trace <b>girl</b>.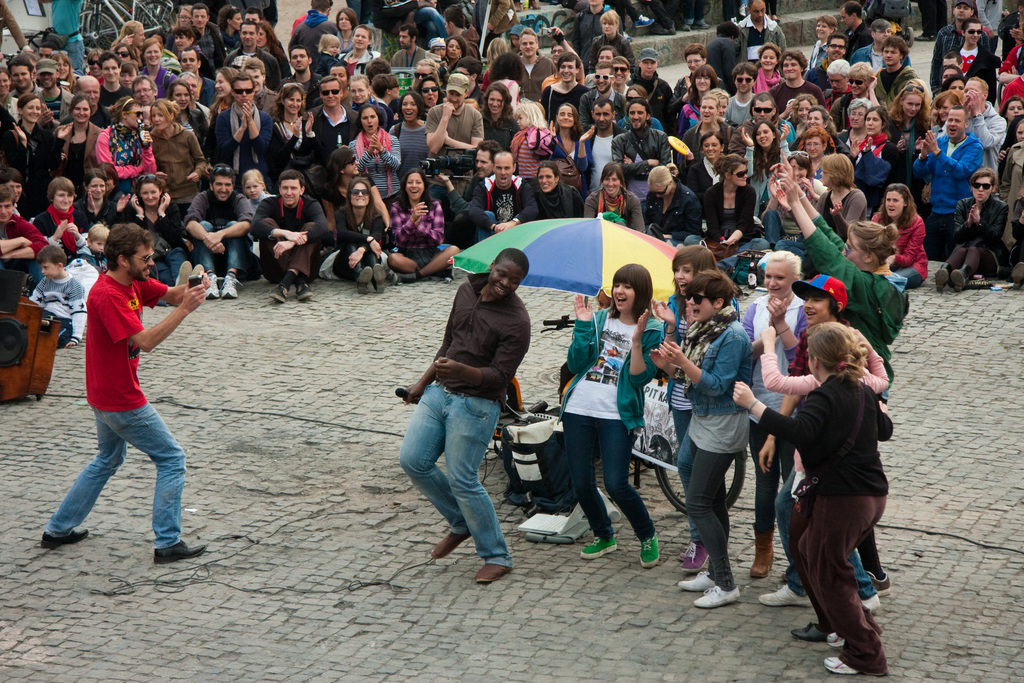
Traced to 672/128/731/205.
